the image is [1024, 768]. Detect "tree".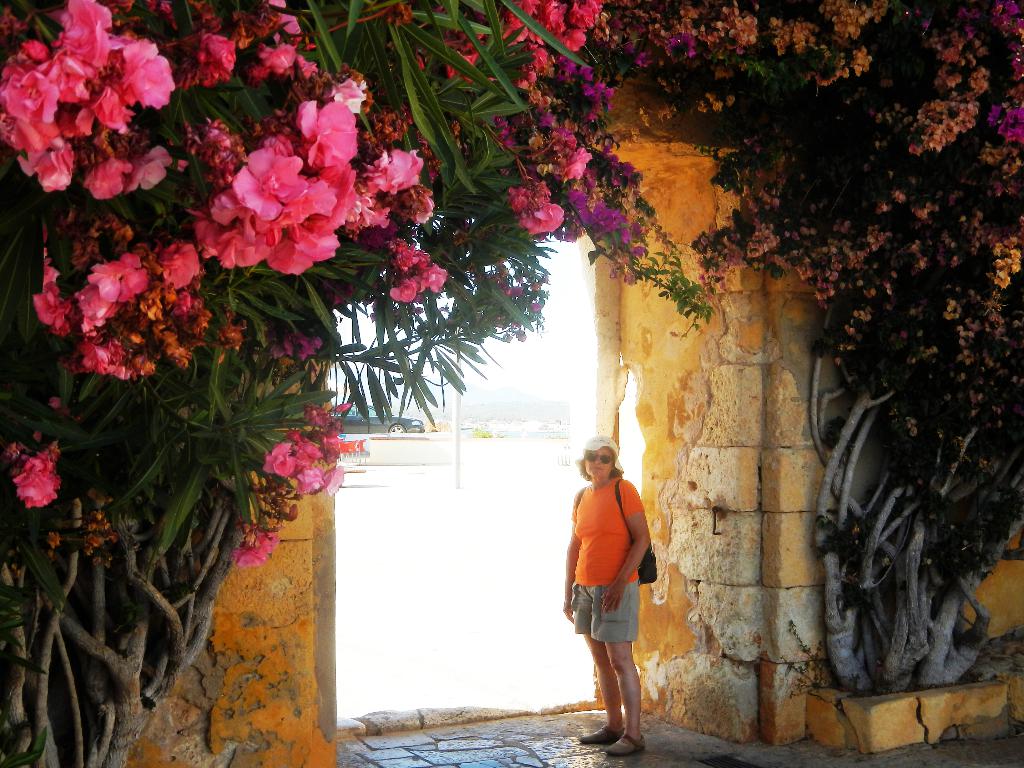
Detection: left=0, top=1, right=1023, bottom=764.
